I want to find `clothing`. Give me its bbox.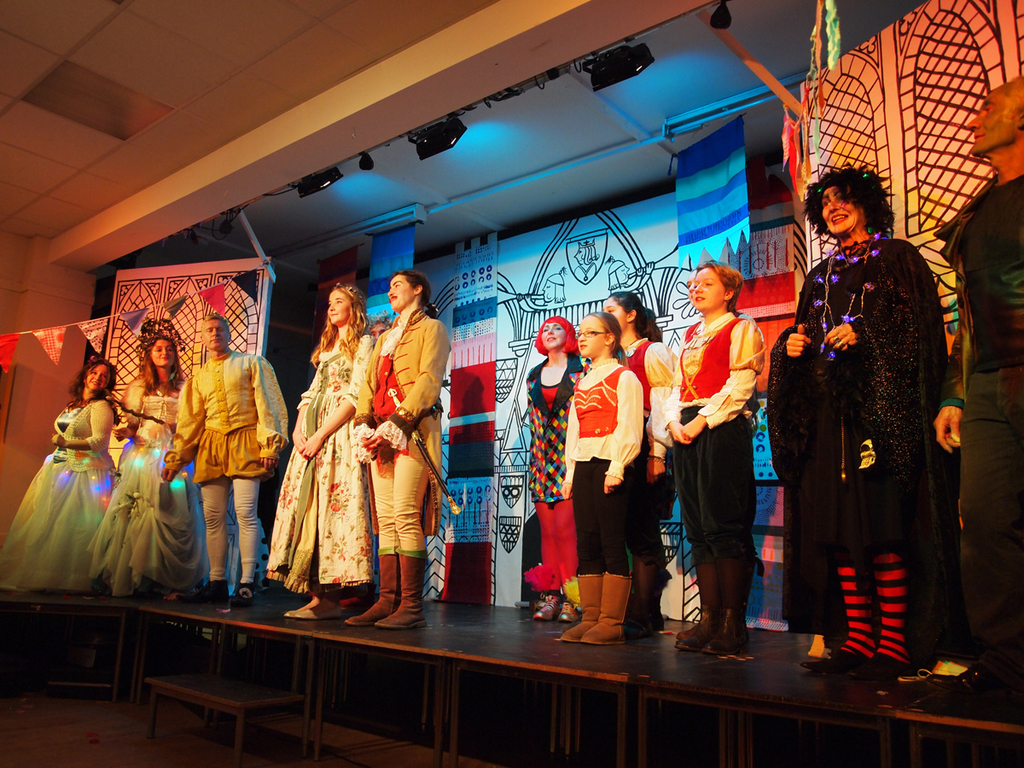
crop(358, 309, 450, 556).
